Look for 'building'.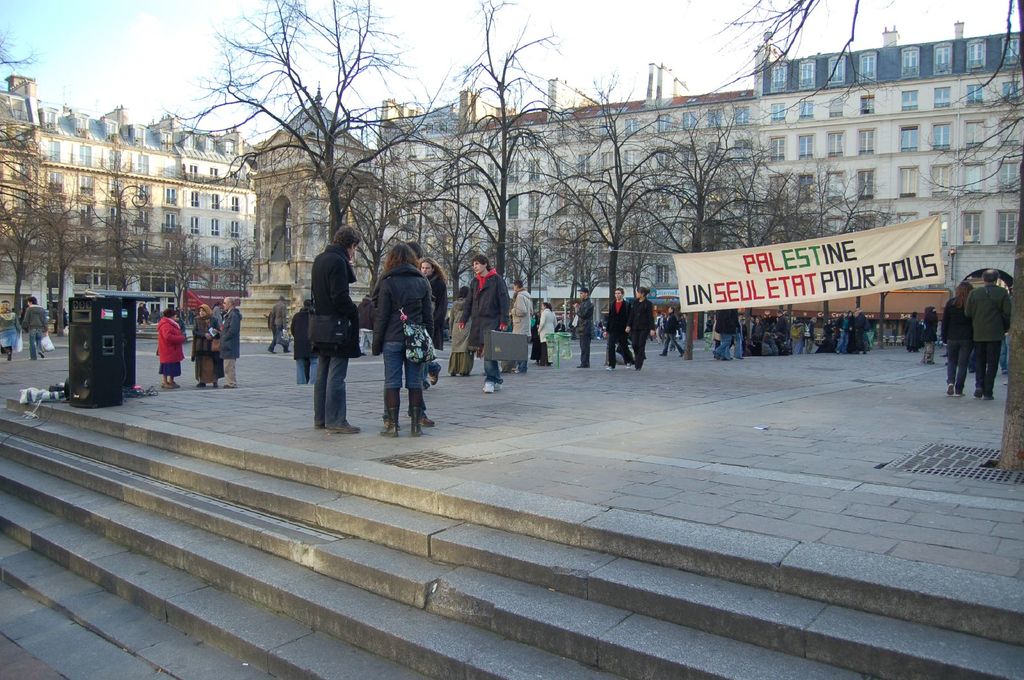
Found: 0, 32, 1022, 344.
